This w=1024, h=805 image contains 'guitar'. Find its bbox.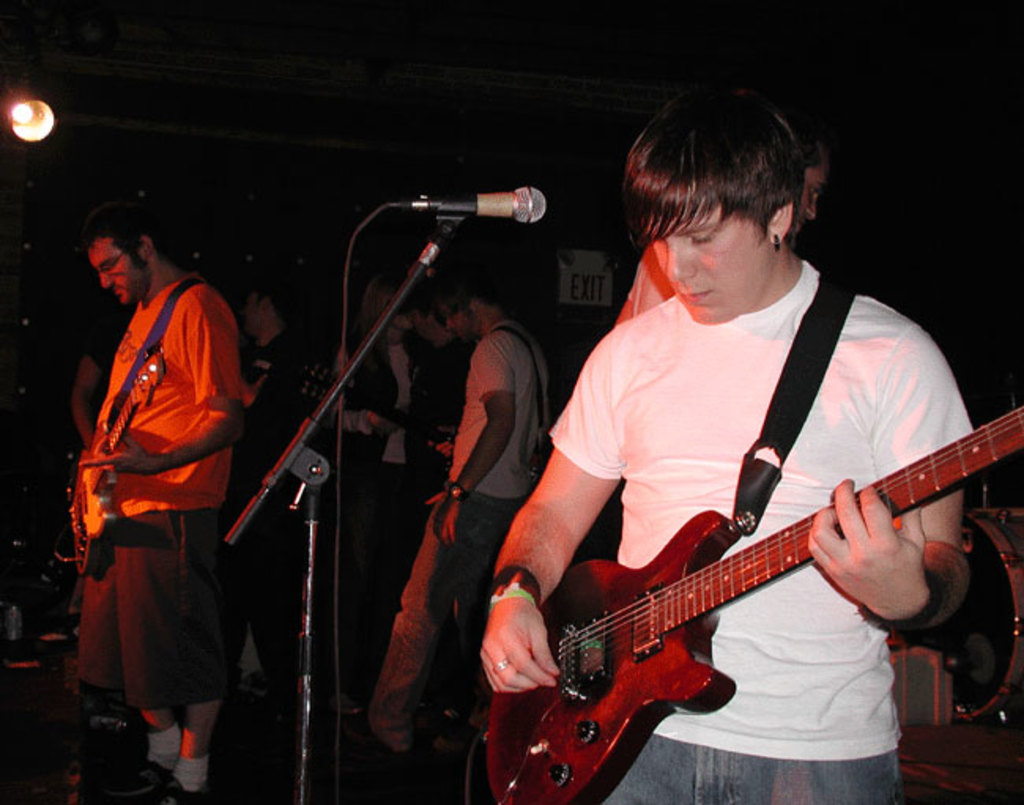
left=484, top=403, right=1022, bottom=803.
